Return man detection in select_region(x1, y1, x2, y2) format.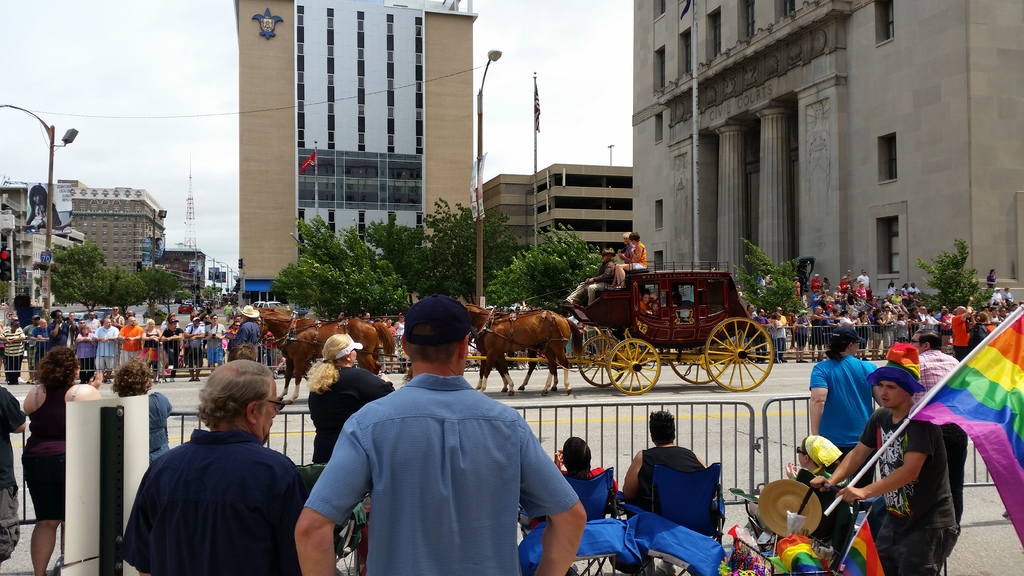
select_region(928, 309, 945, 325).
